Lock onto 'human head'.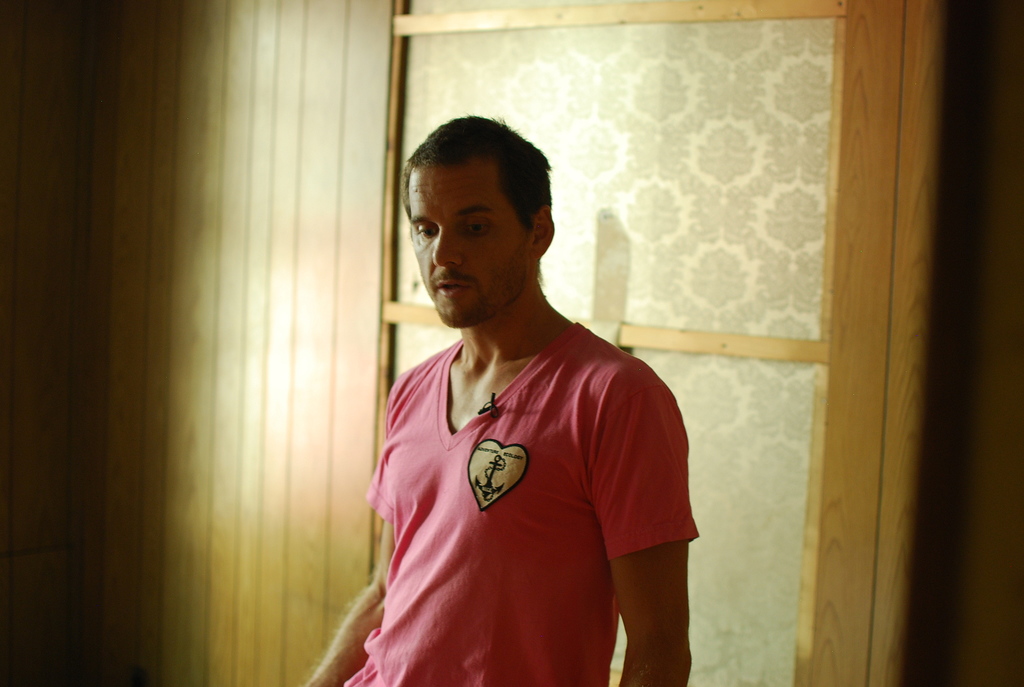
Locked: 394:113:564:317.
